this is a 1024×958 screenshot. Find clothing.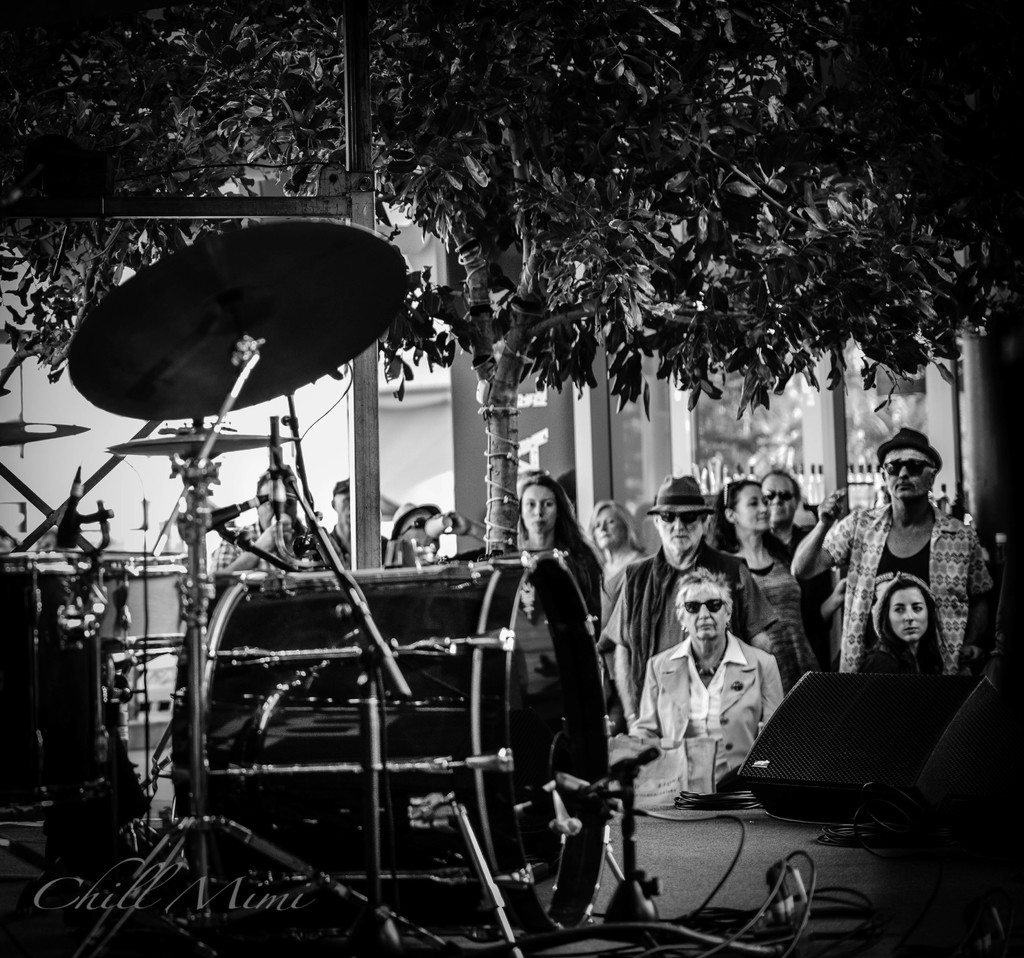
Bounding box: <box>804,511,982,685</box>.
